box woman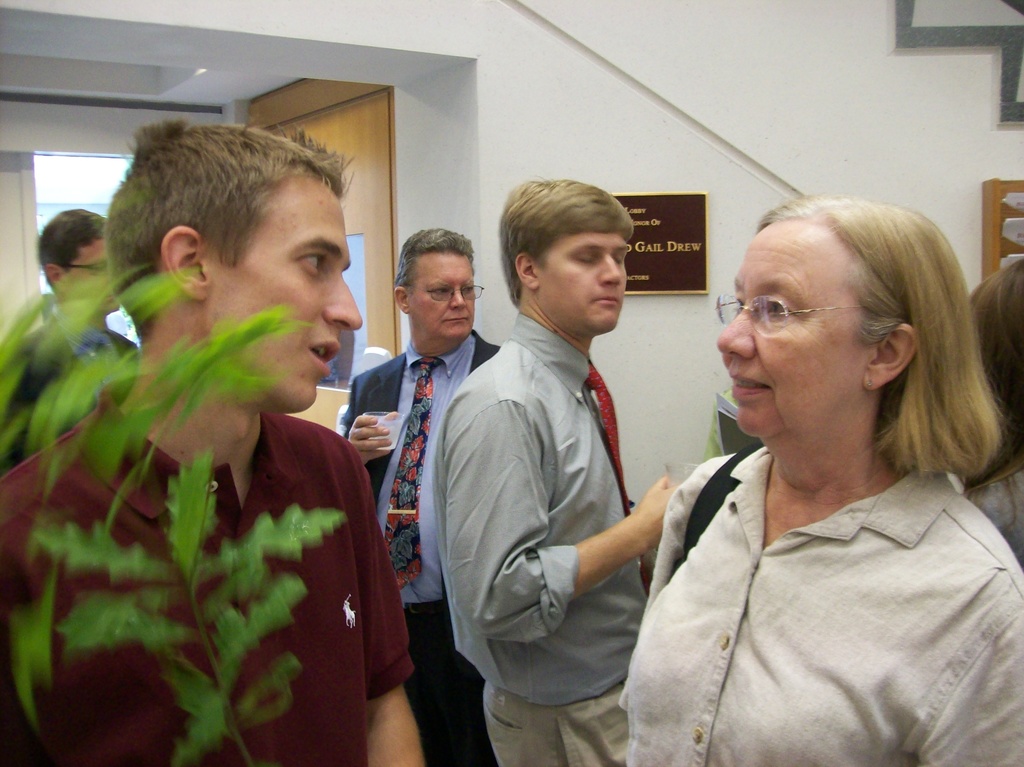
bbox=(612, 197, 1023, 762)
